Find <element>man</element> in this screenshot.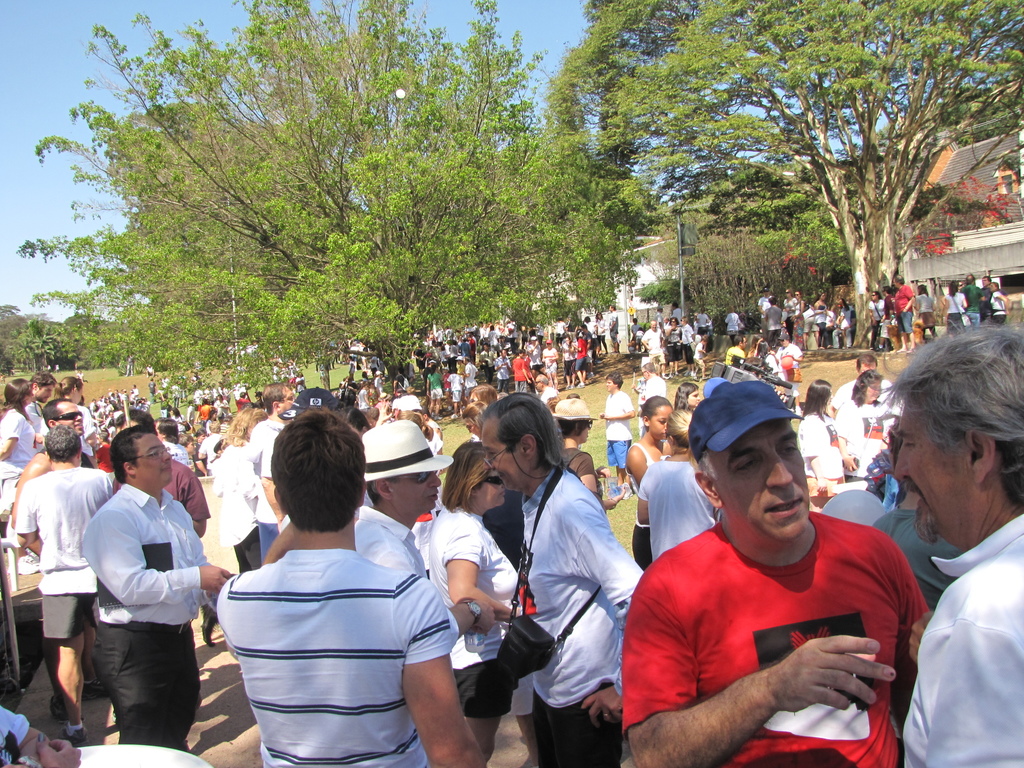
The bounding box for <element>man</element> is detection(891, 274, 918, 352).
